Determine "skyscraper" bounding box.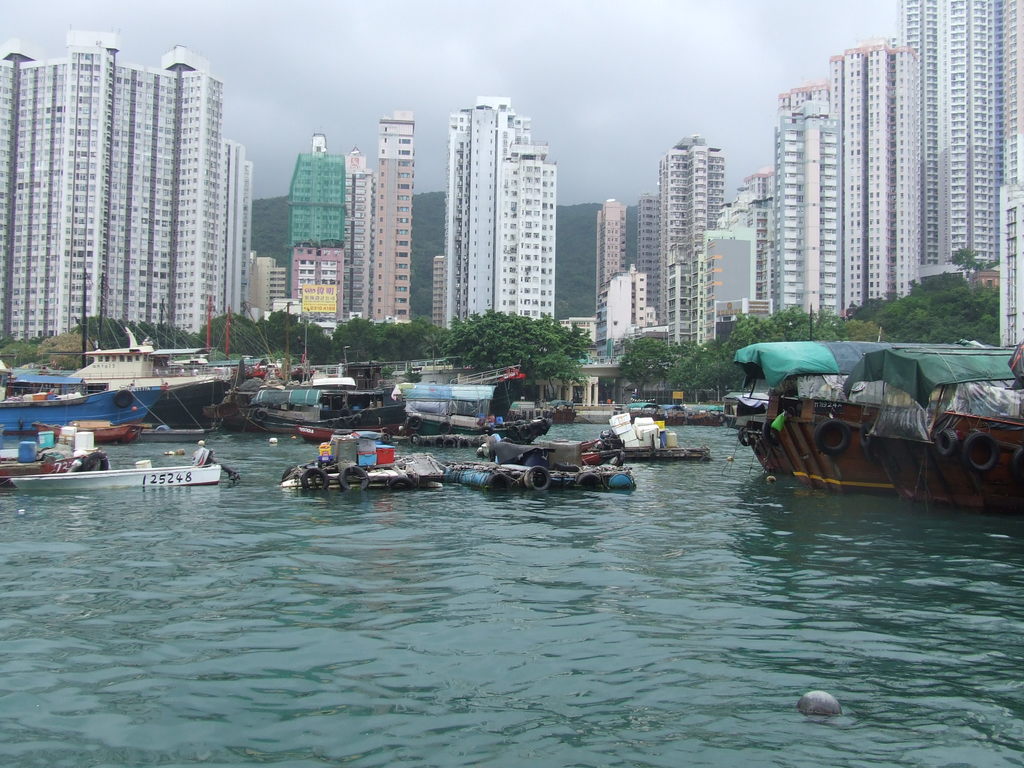
Determined: 593 198 629 323.
